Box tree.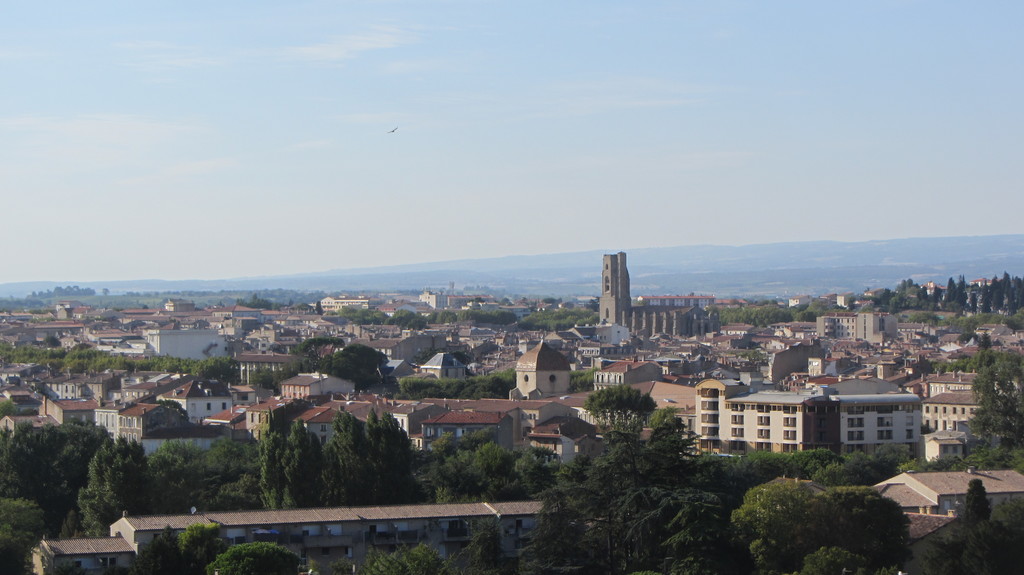
crop(472, 521, 508, 571).
